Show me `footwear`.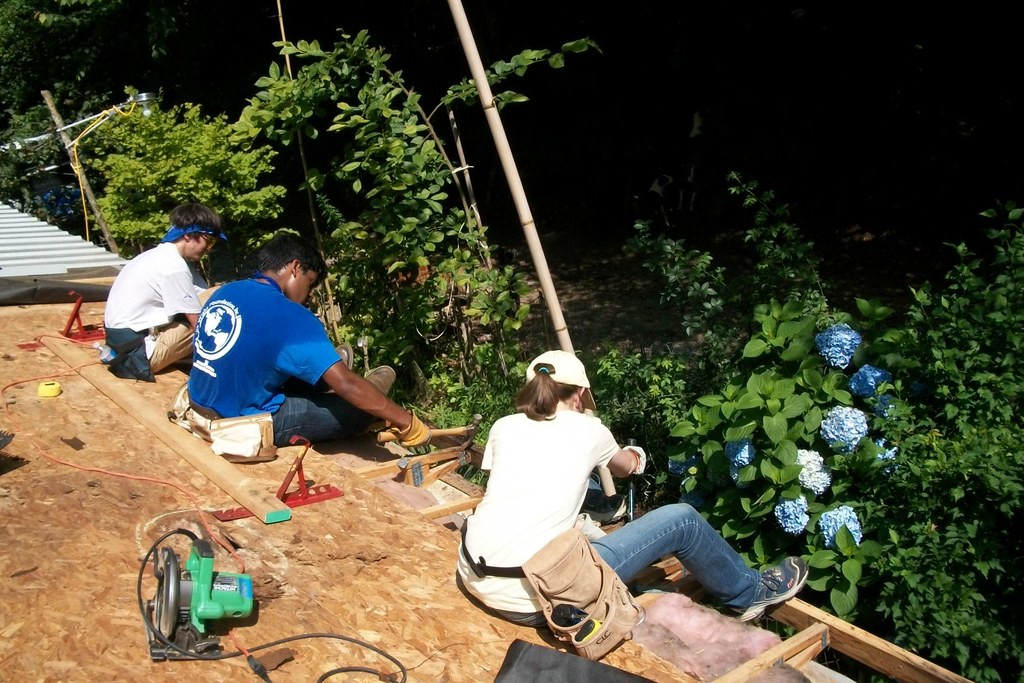
`footwear` is here: [366,359,399,394].
